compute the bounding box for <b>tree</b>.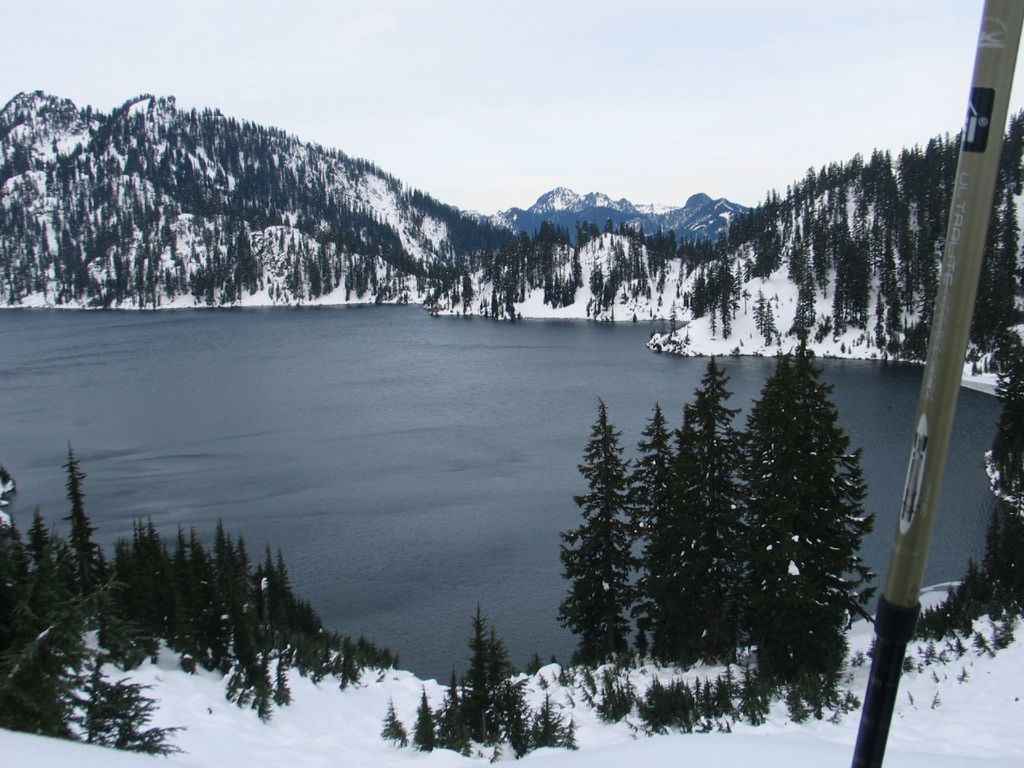
l=678, t=118, r=1023, b=356.
